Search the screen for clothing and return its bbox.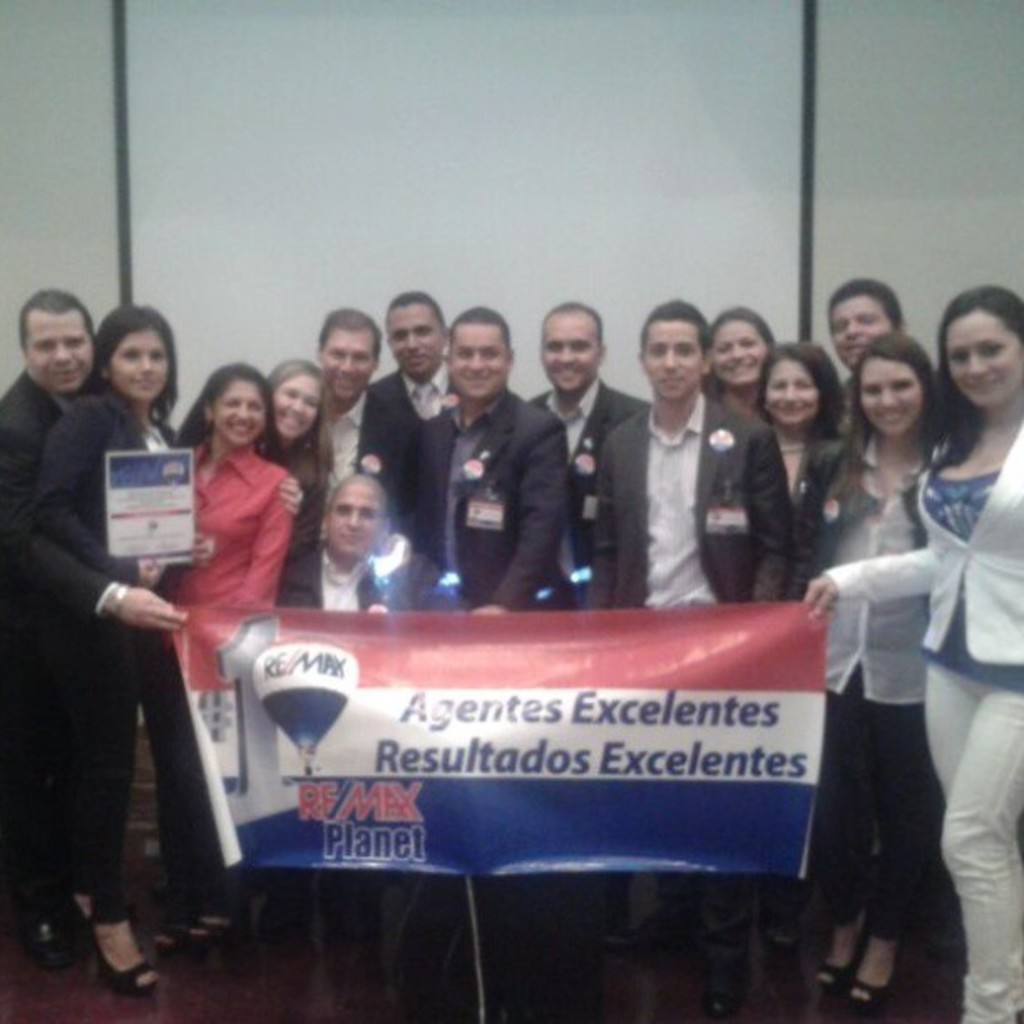
Found: 781:432:838:582.
